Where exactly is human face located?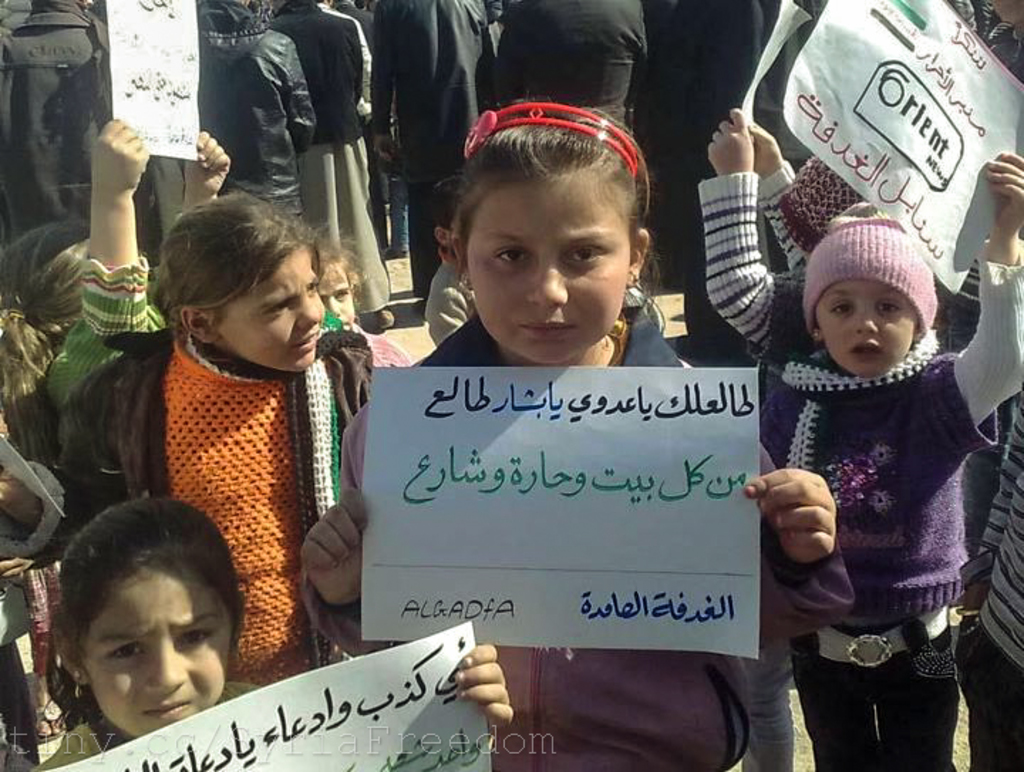
Its bounding box is <region>821, 280, 917, 378</region>.
